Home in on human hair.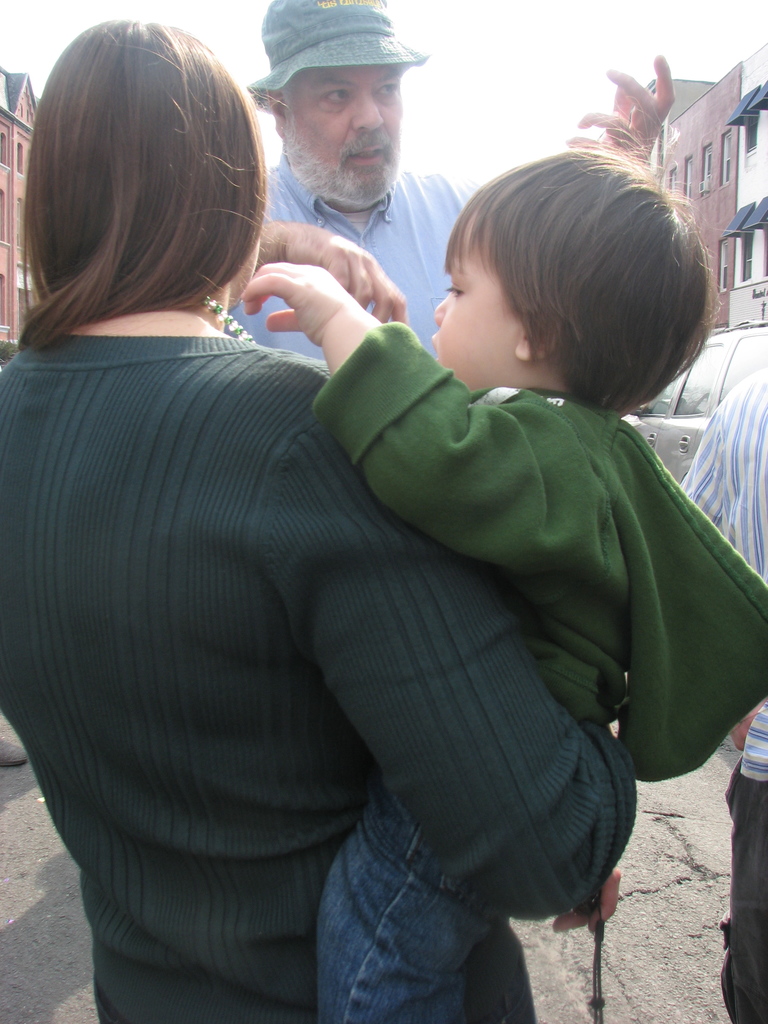
Homed in at 20, 11, 258, 367.
